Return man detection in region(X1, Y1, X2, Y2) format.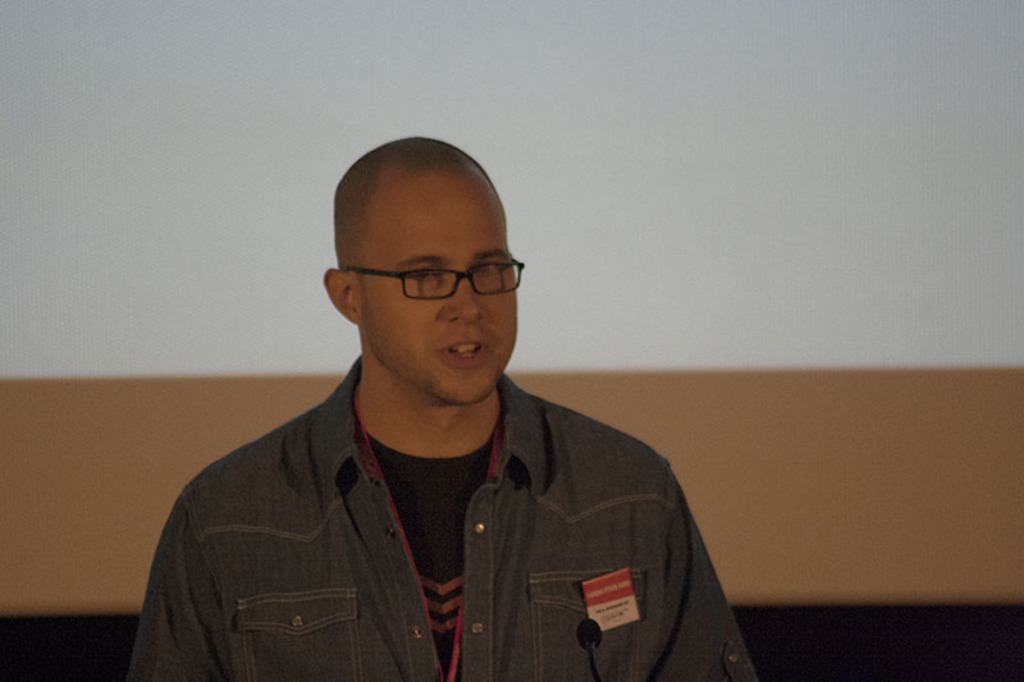
region(147, 122, 749, 668).
